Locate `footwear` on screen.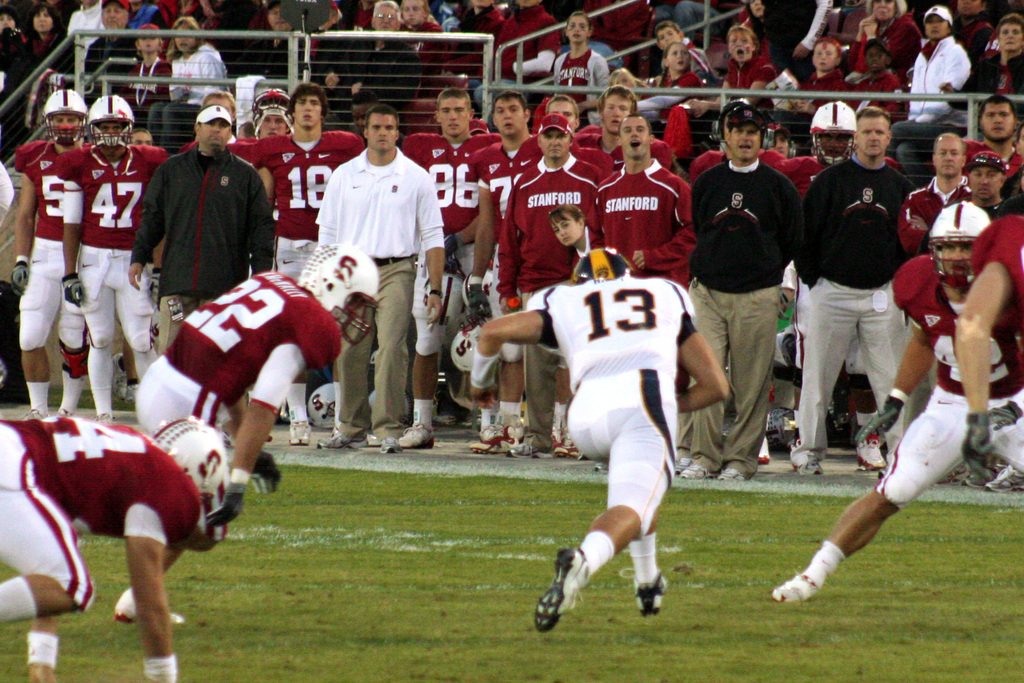
On screen at 616 570 669 613.
